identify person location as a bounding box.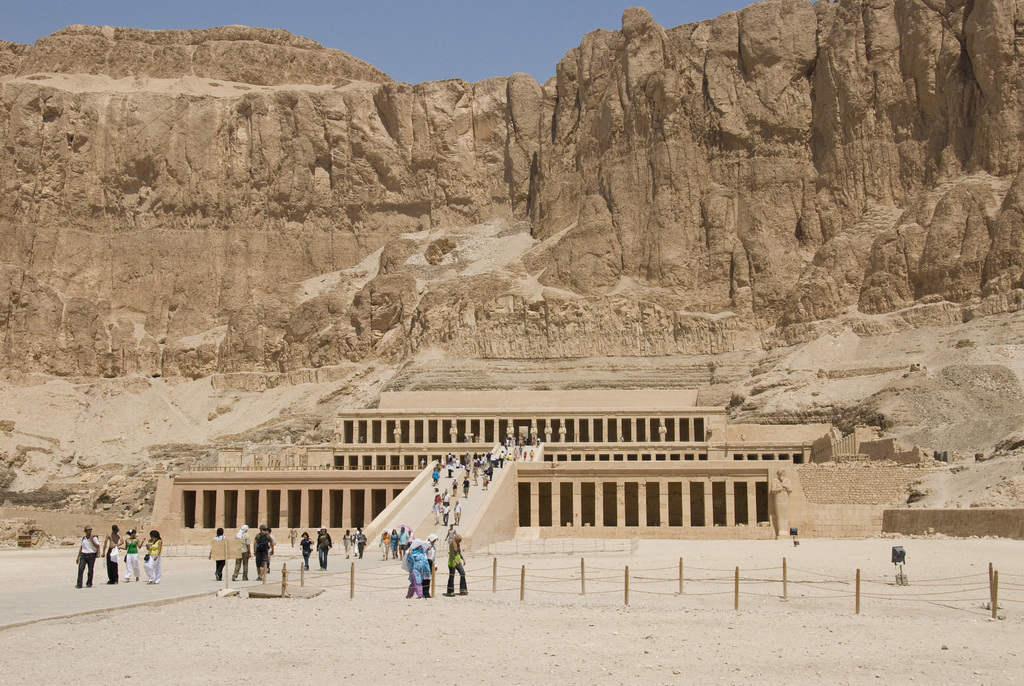
[434, 487, 440, 525].
